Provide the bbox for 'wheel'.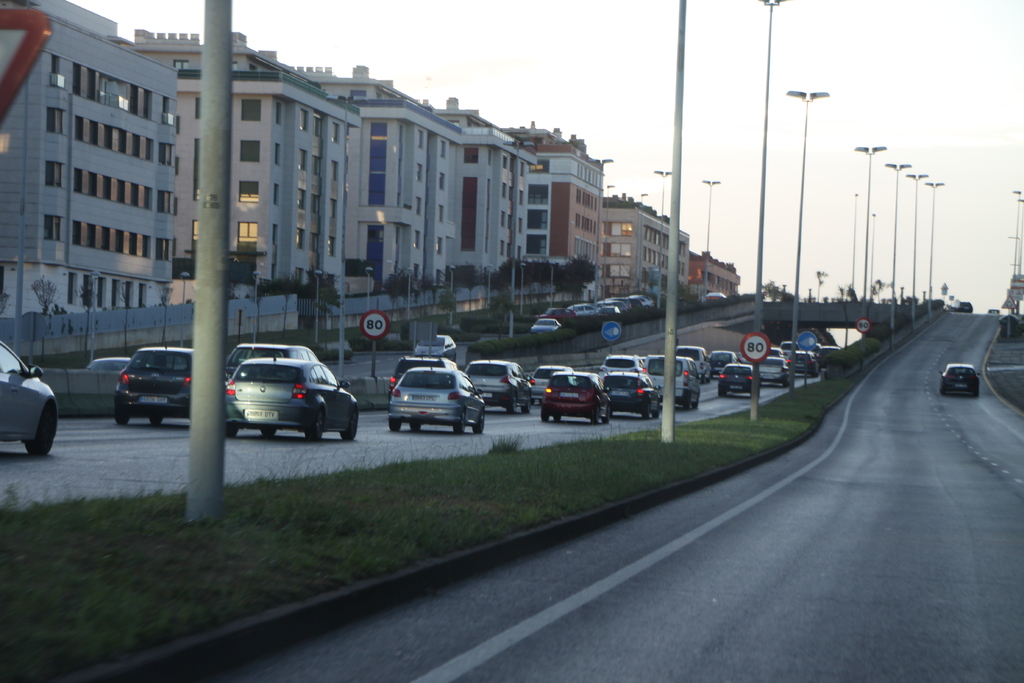
box=[506, 395, 515, 415].
